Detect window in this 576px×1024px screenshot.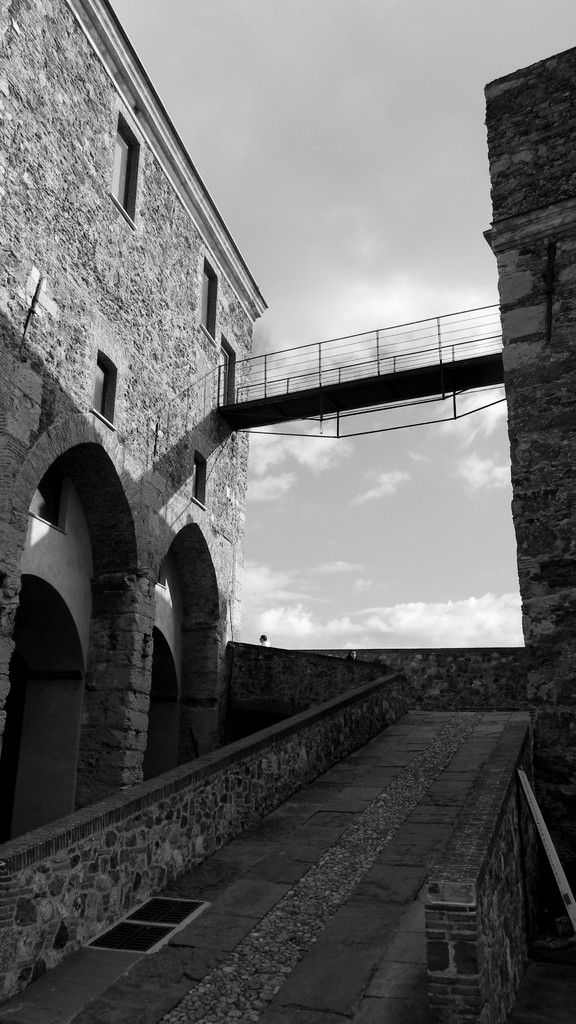
Detection: <bbox>214, 339, 240, 412</bbox>.
